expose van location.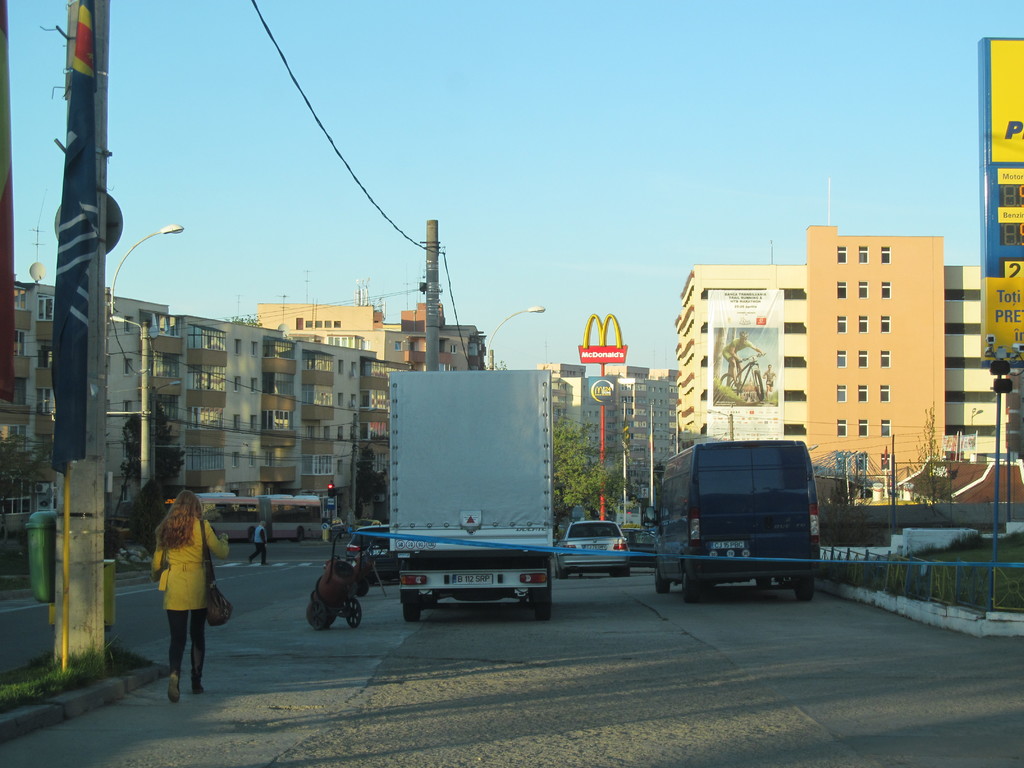
Exposed at bbox=[641, 438, 817, 605].
